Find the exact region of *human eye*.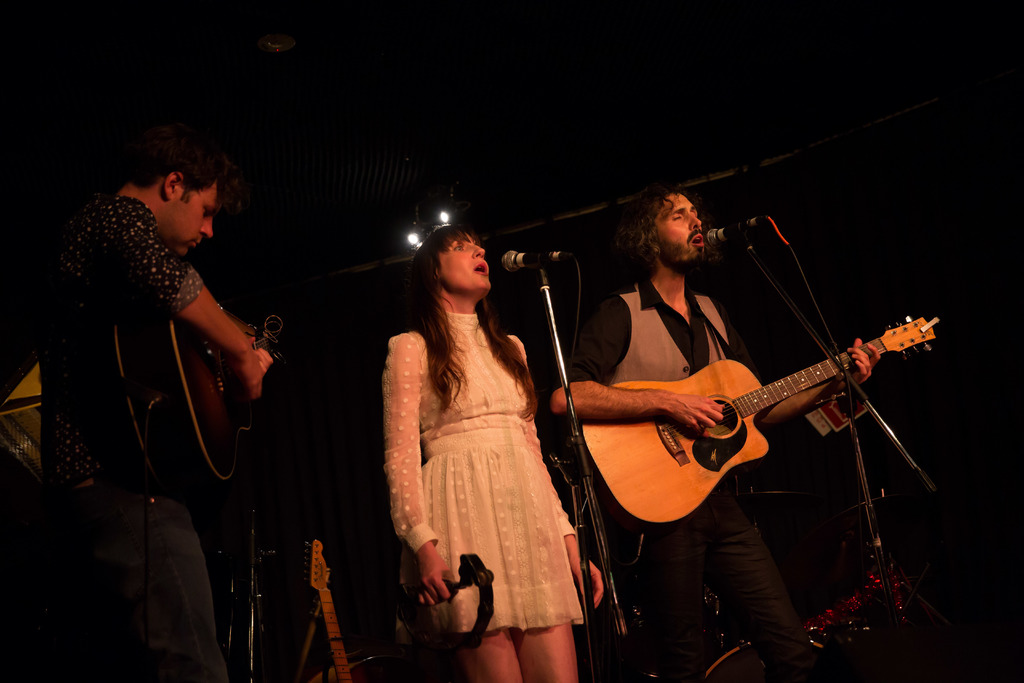
Exact region: box(202, 204, 215, 216).
